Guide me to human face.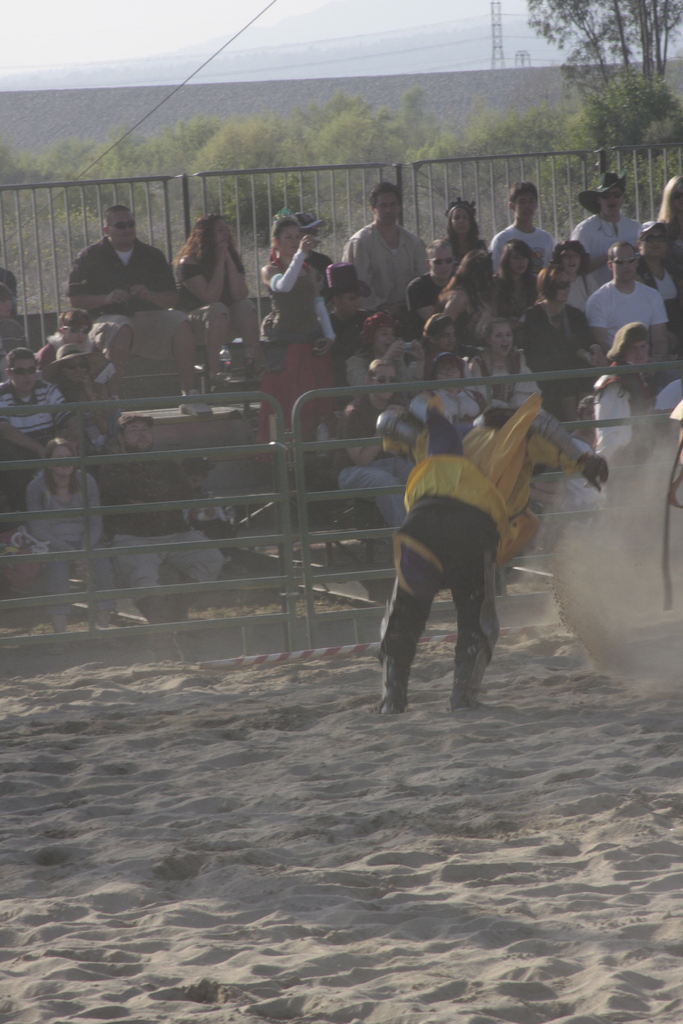
Guidance: [x1=488, y1=321, x2=514, y2=354].
